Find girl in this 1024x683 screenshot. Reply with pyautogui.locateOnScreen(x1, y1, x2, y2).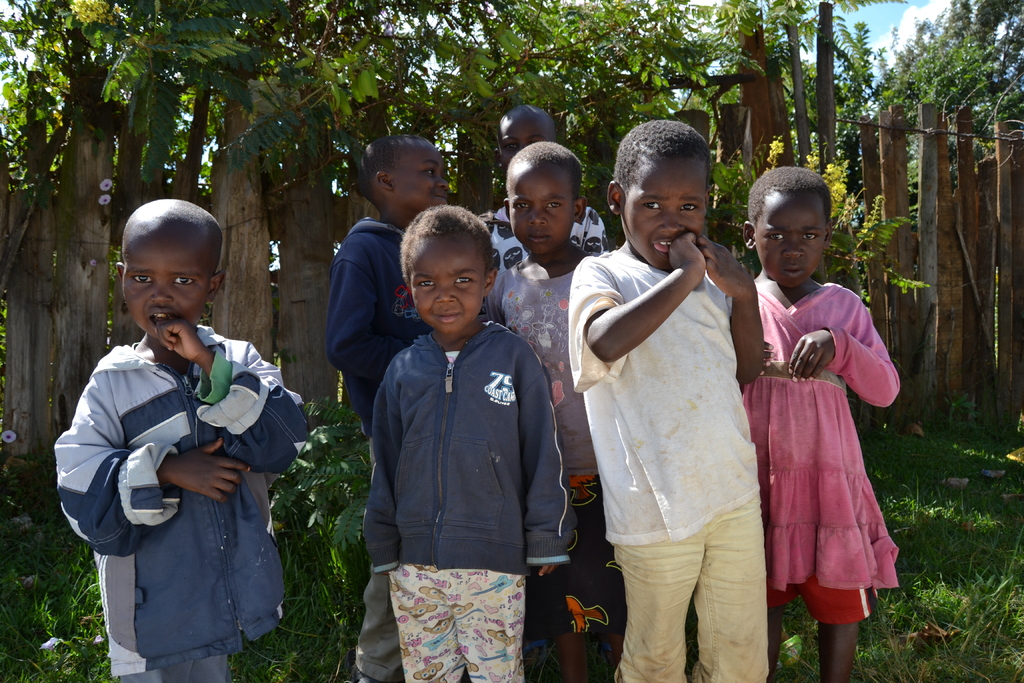
pyautogui.locateOnScreen(739, 169, 907, 682).
